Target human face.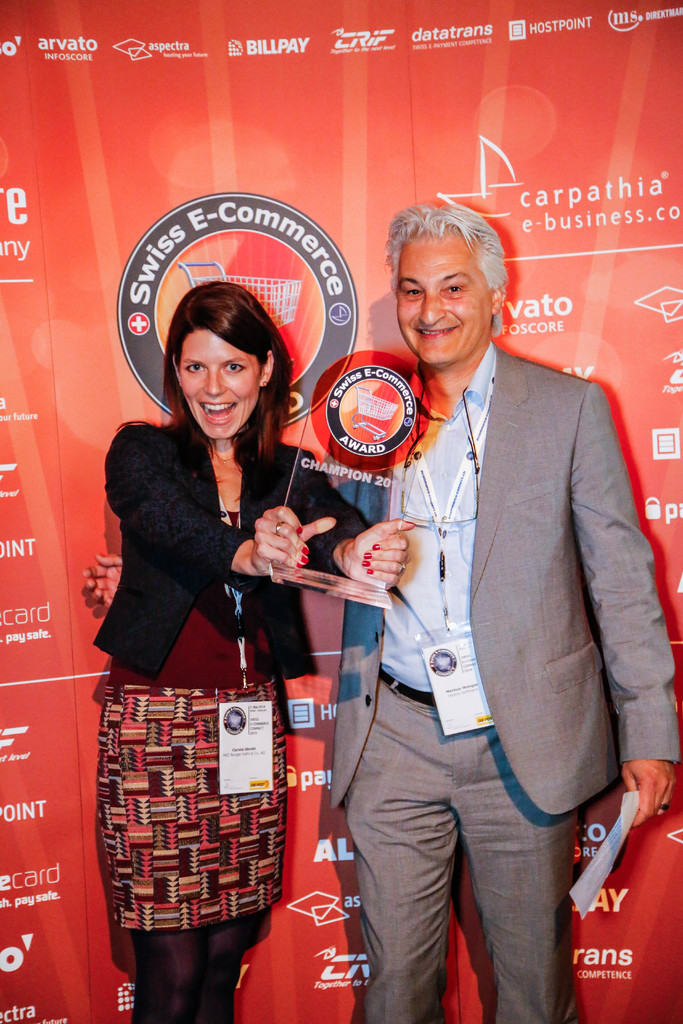
Target region: <box>175,330,256,440</box>.
